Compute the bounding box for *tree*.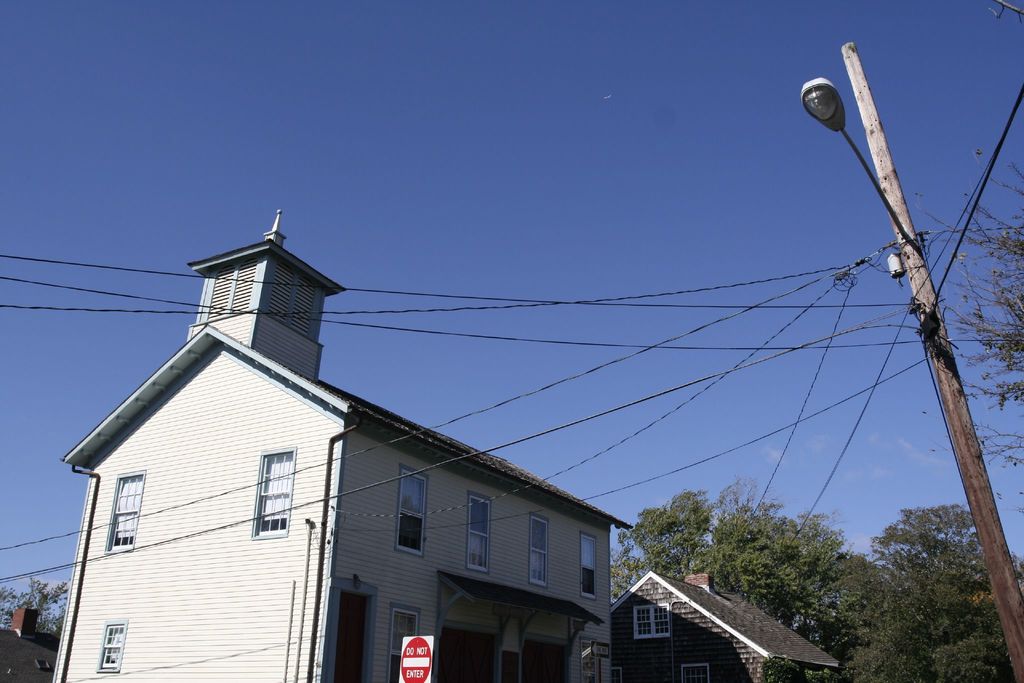
locate(0, 572, 67, 635).
